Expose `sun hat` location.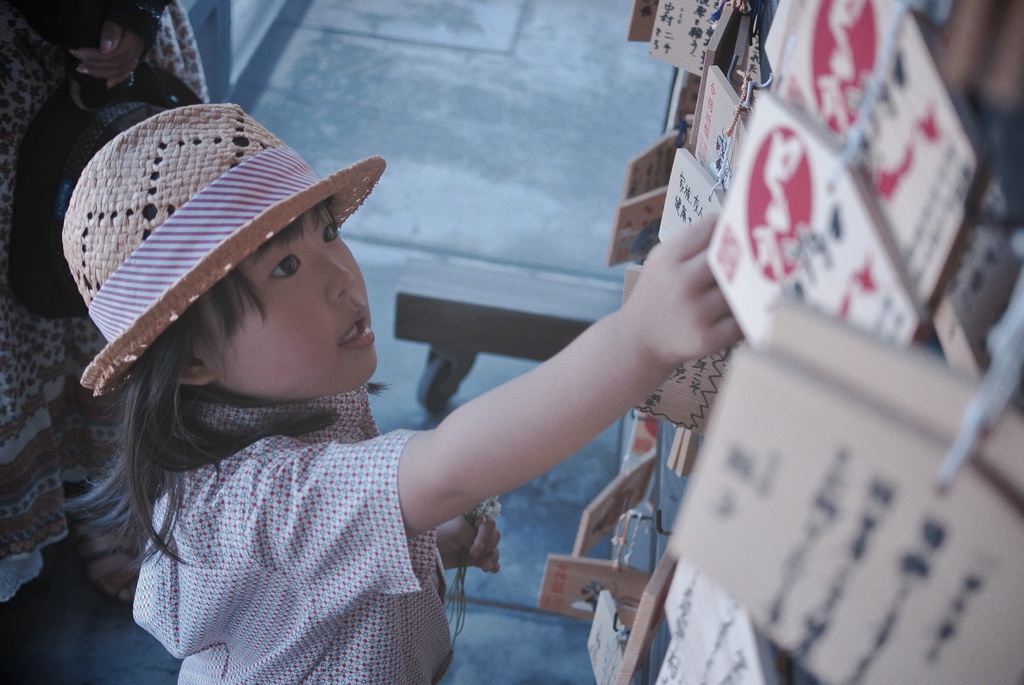
Exposed at <bbox>56, 106, 389, 411</bbox>.
